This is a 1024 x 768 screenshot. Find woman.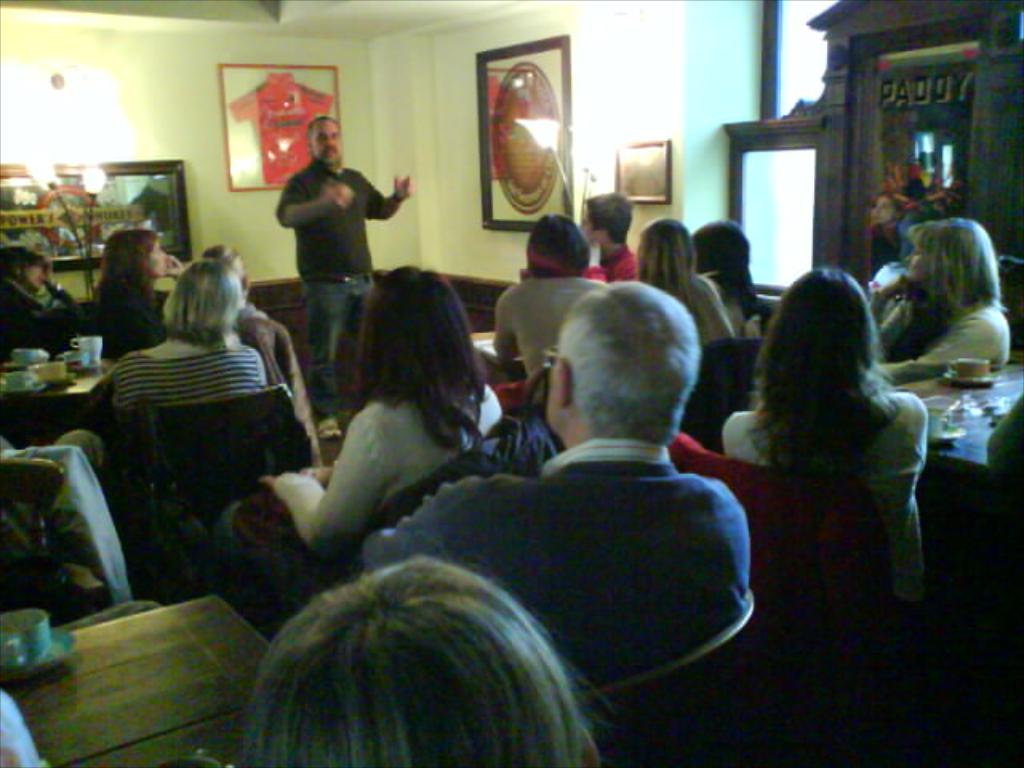
Bounding box: [91,234,181,360].
